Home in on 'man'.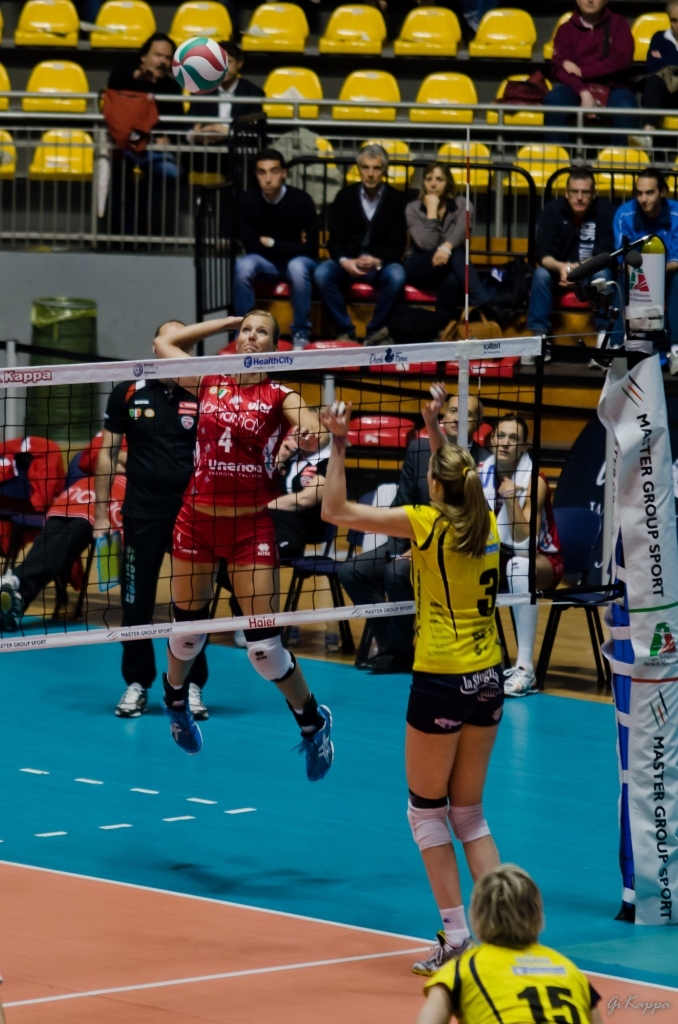
Homed in at <region>532, 159, 645, 354</region>.
